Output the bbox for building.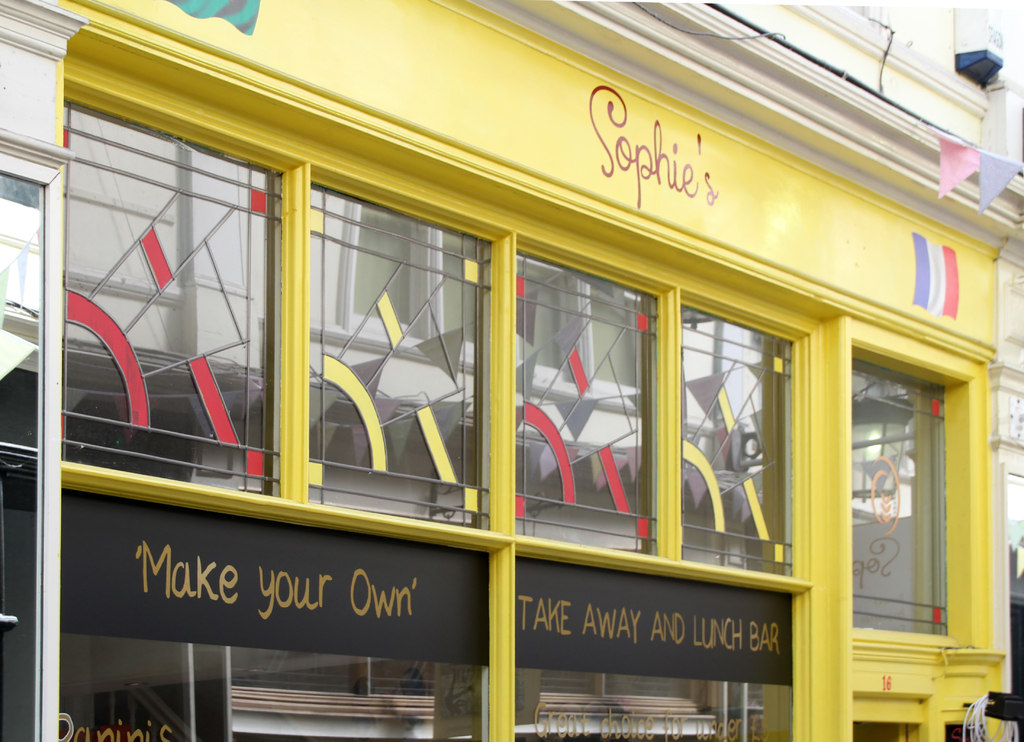
1:0:1023:741.
